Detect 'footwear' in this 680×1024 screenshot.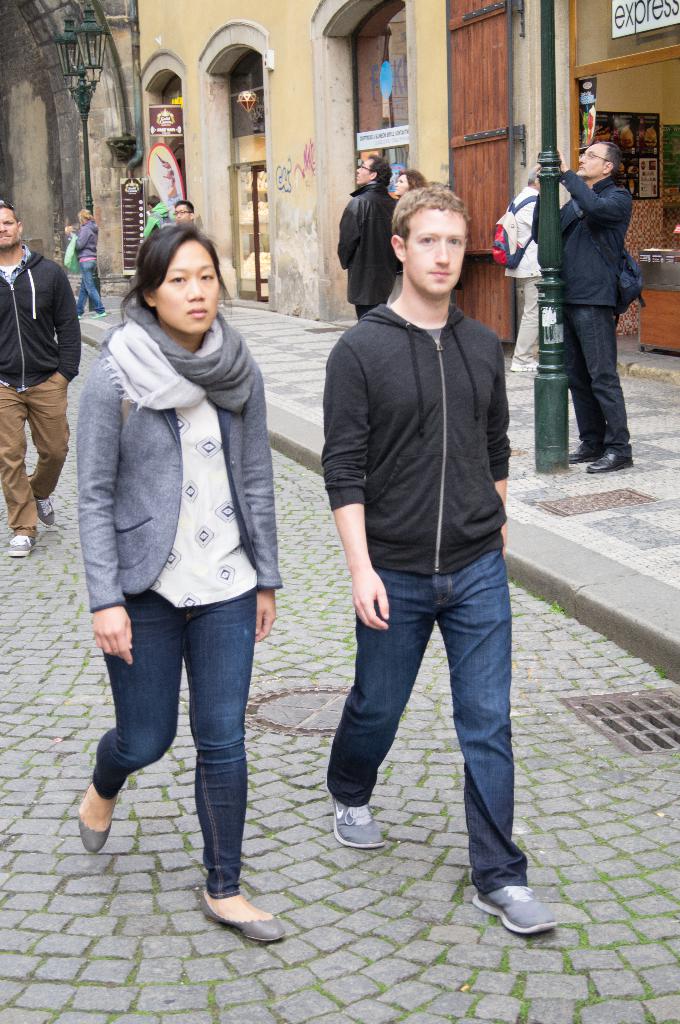
Detection: pyautogui.locateOnScreen(329, 798, 388, 852).
